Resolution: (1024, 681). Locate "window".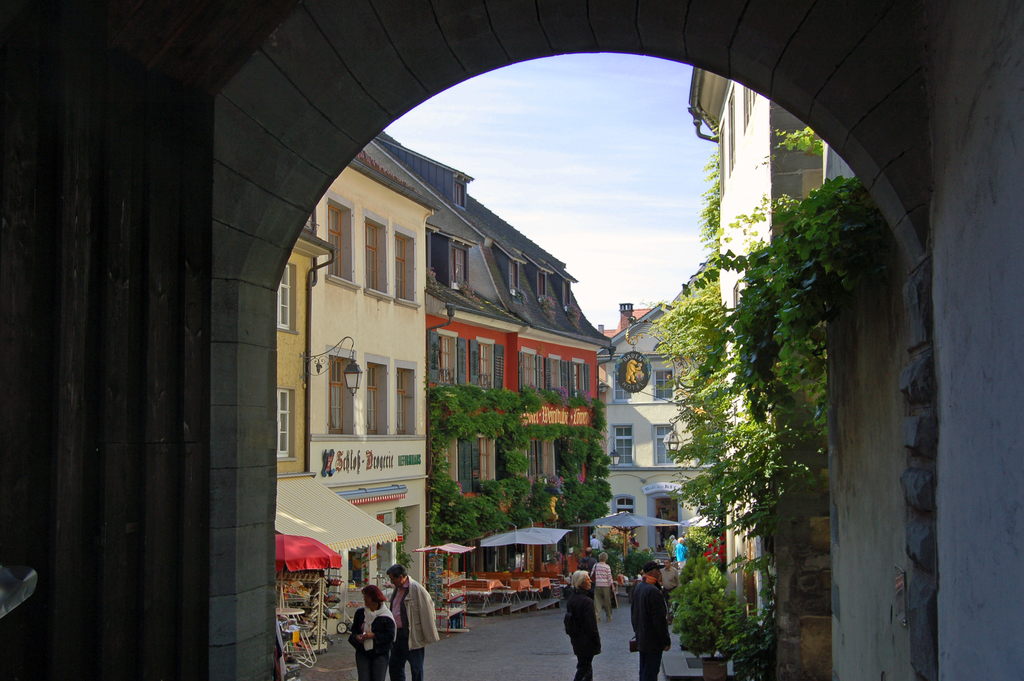
region(397, 366, 417, 438).
